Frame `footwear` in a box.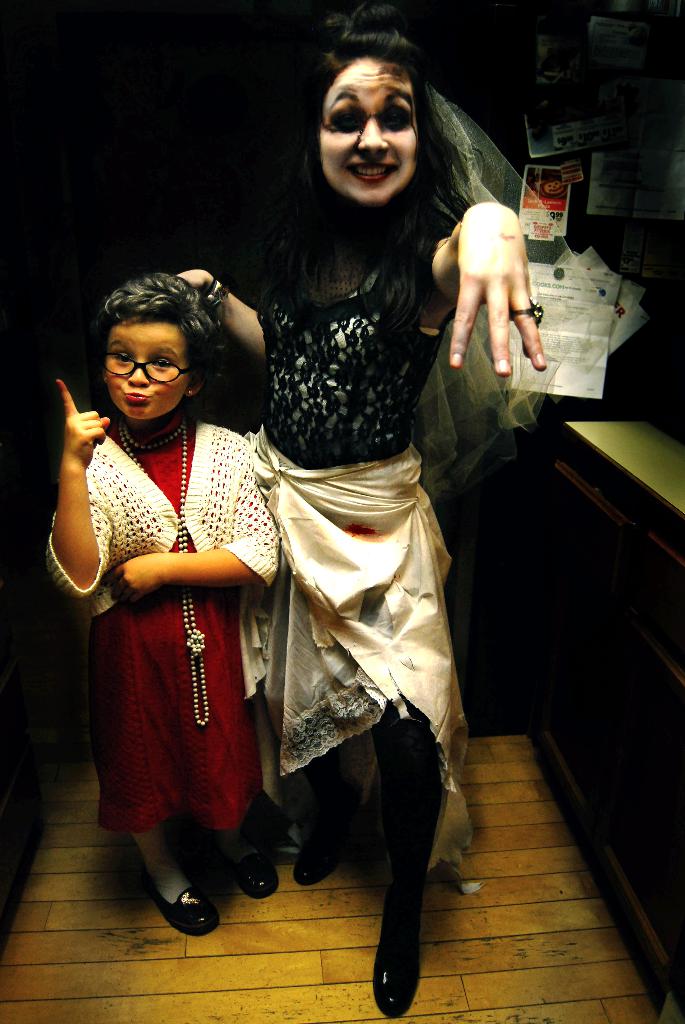
box(228, 852, 281, 900).
